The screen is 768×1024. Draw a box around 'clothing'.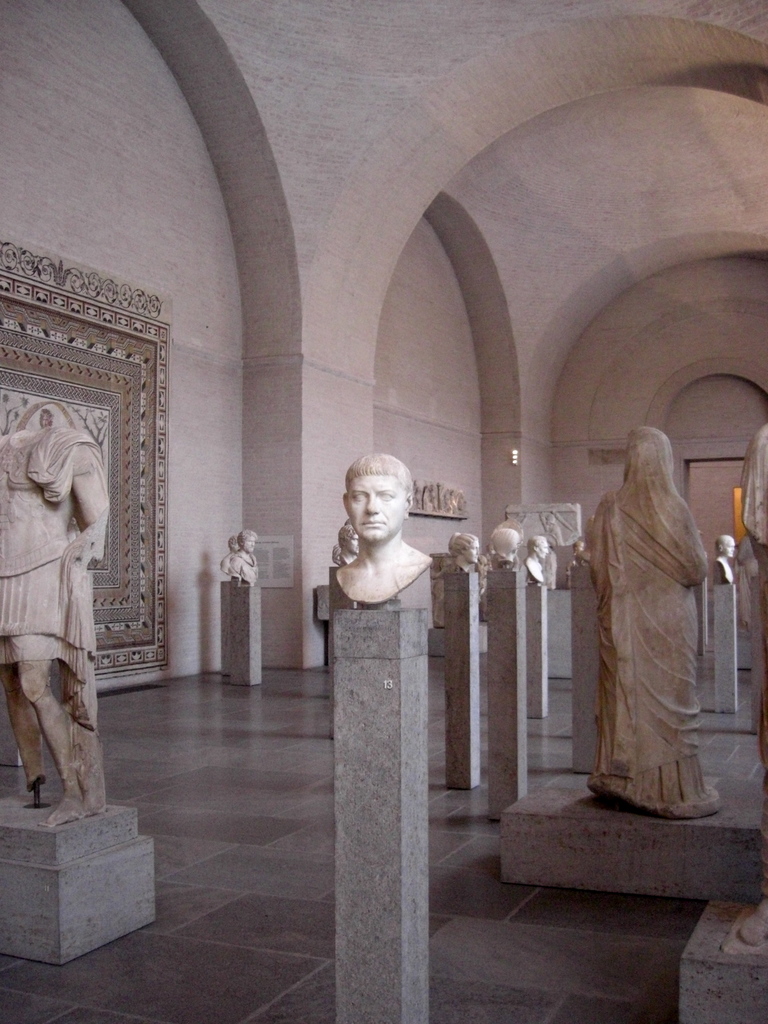
0/430/110/824.
